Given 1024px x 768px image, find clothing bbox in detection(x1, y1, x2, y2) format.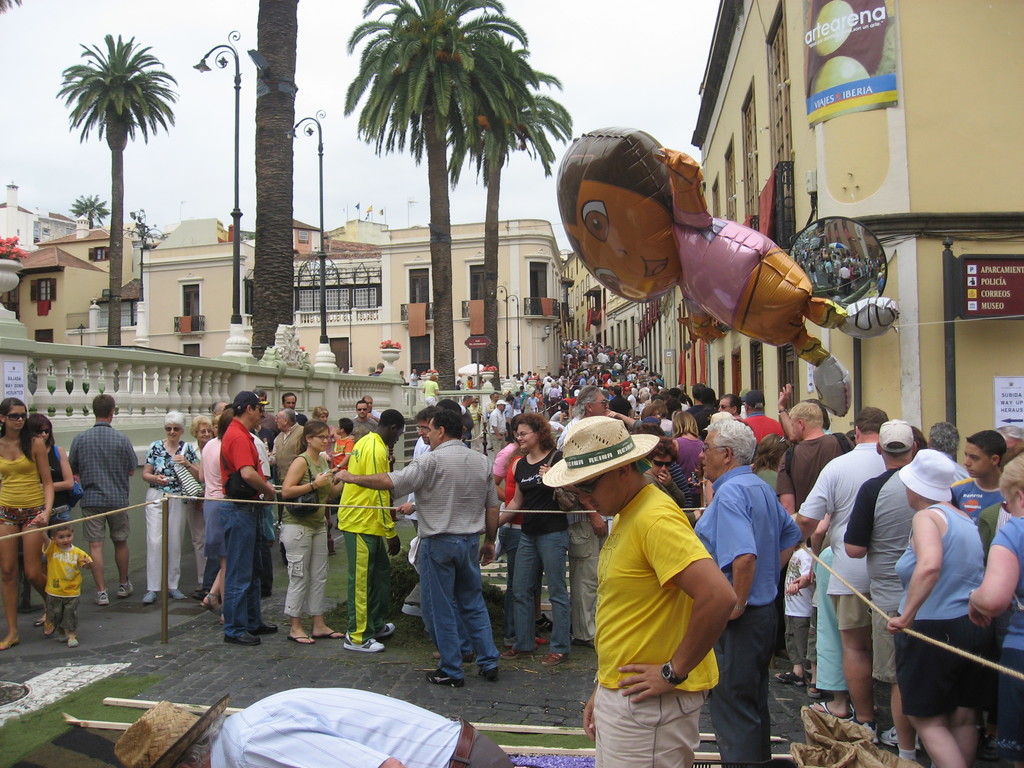
detection(179, 439, 209, 580).
